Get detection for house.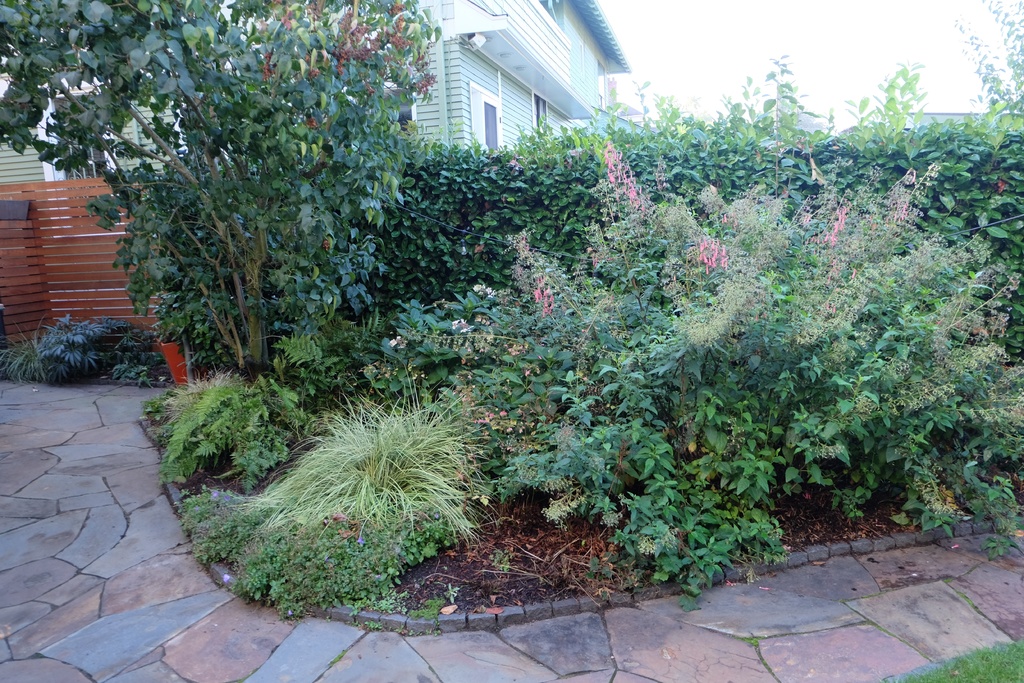
Detection: {"left": 2, "top": 69, "right": 298, "bottom": 338}.
